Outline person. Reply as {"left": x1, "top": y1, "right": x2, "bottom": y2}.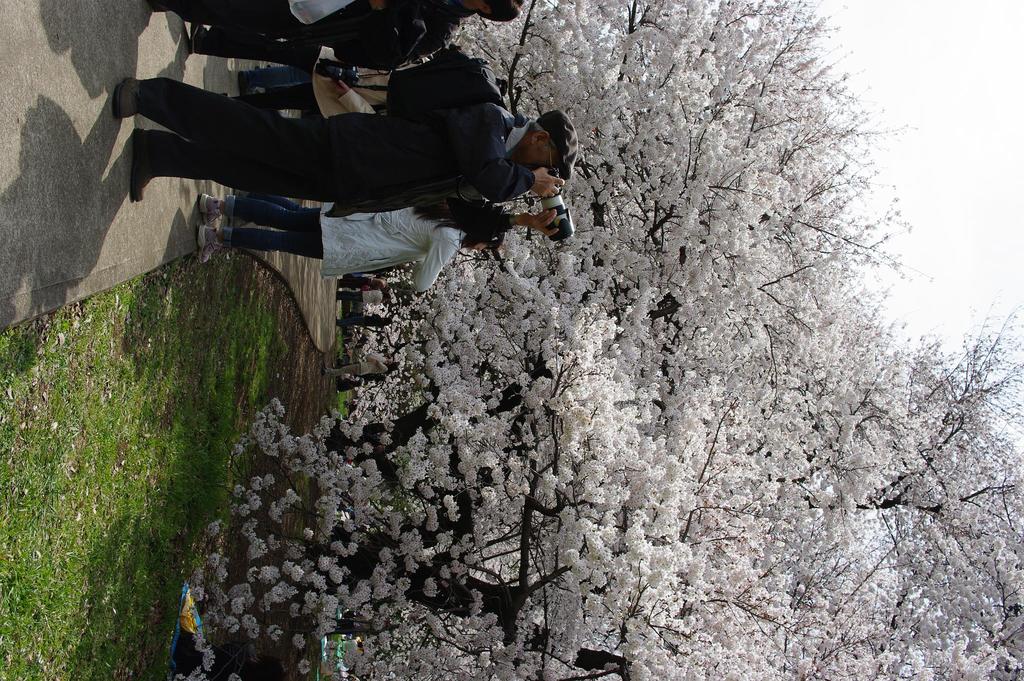
{"left": 115, "top": 96, "right": 577, "bottom": 230}.
